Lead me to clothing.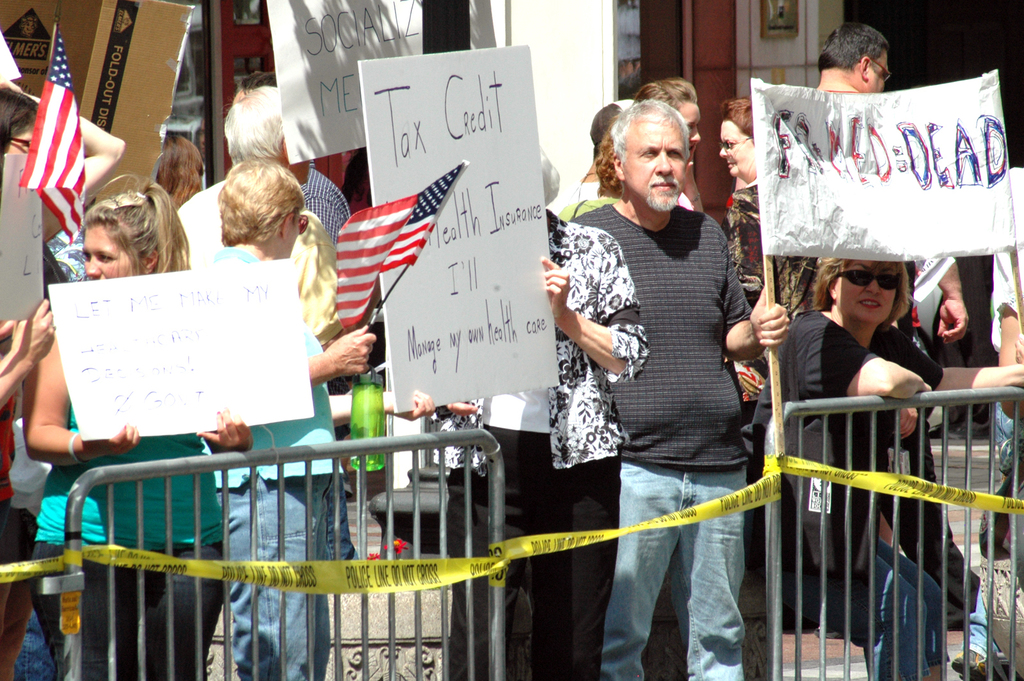
Lead to select_region(299, 158, 348, 245).
